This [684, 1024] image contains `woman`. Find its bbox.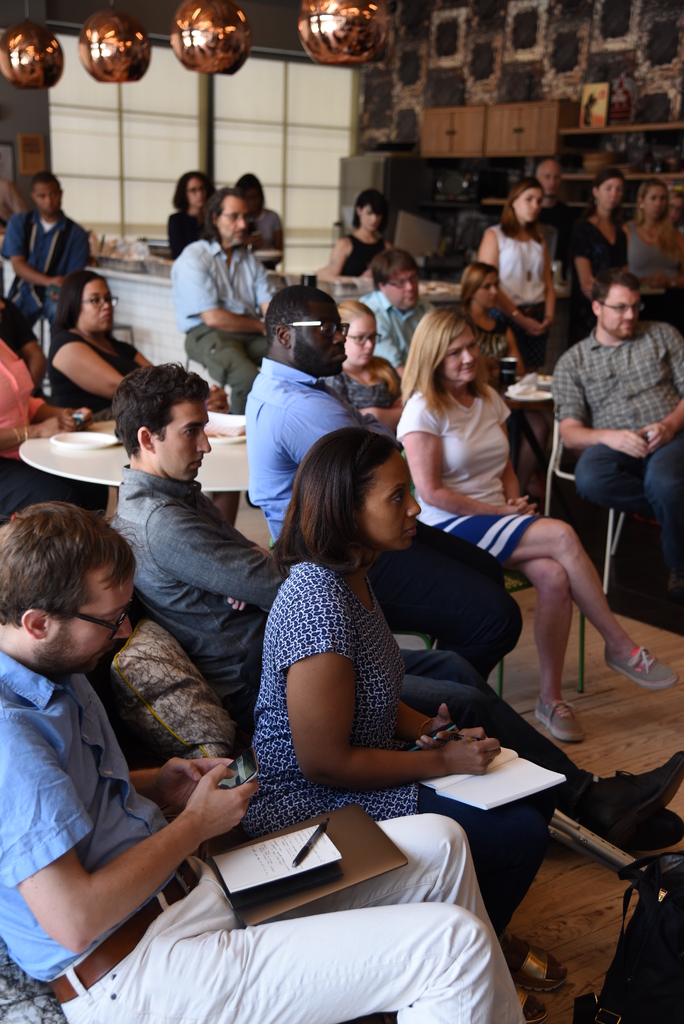
{"left": 0, "top": 333, "right": 113, "bottom": 517}.
